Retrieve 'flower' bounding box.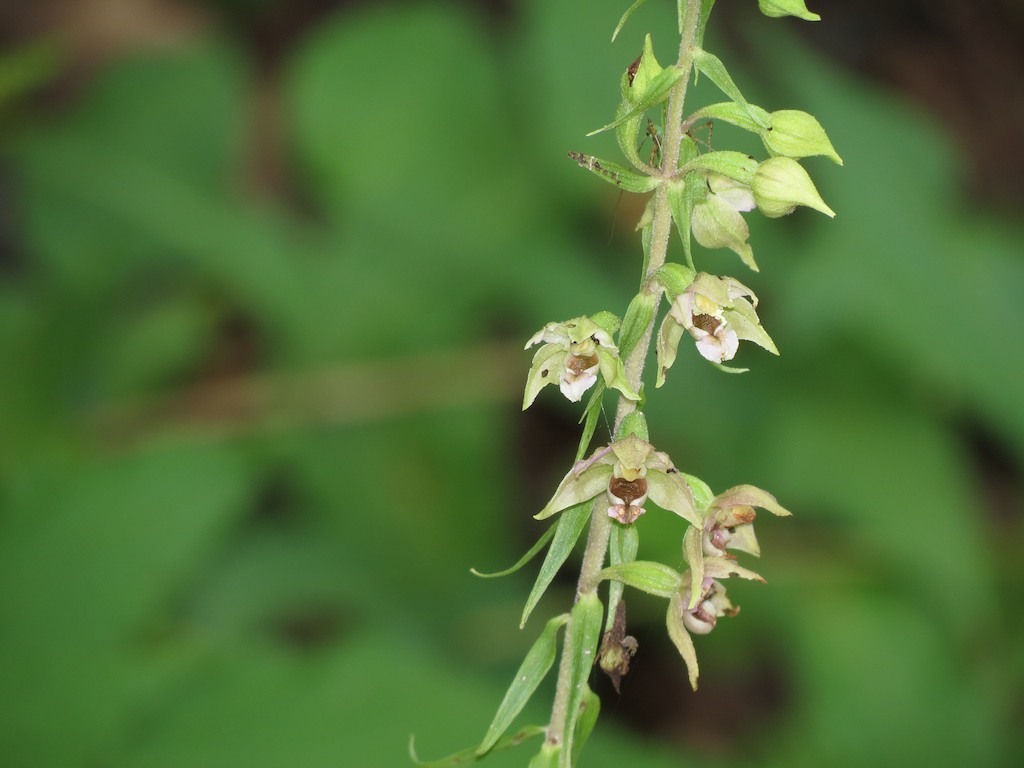
Bounding box: rect(672, 153, 841, 272).
